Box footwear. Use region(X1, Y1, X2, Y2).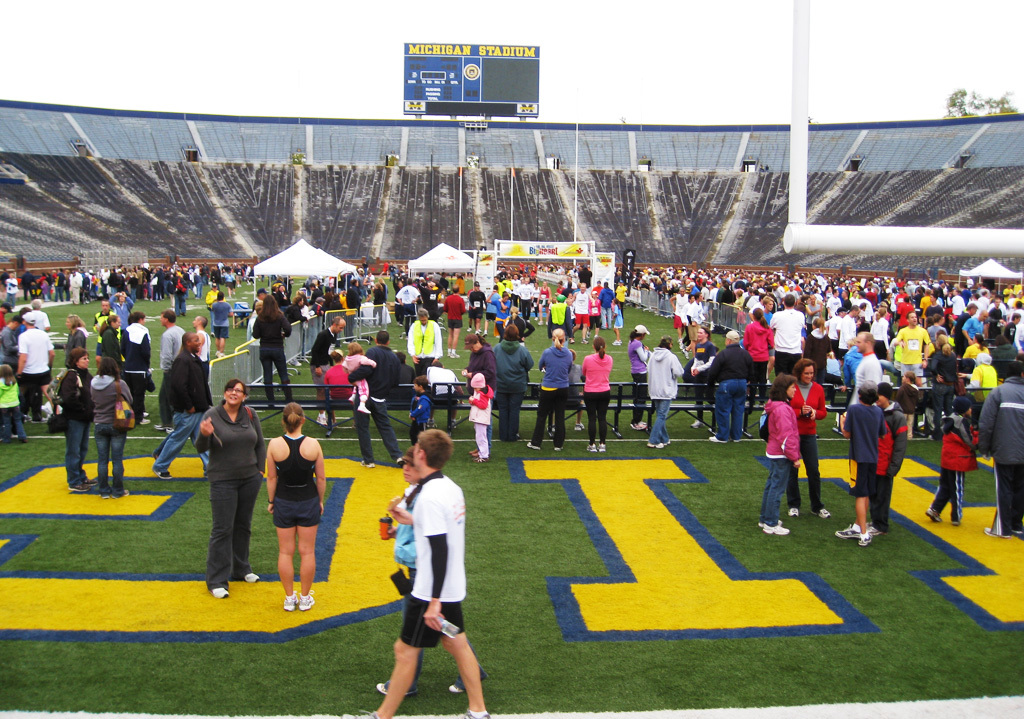
region(396, 458, 402, 463).
